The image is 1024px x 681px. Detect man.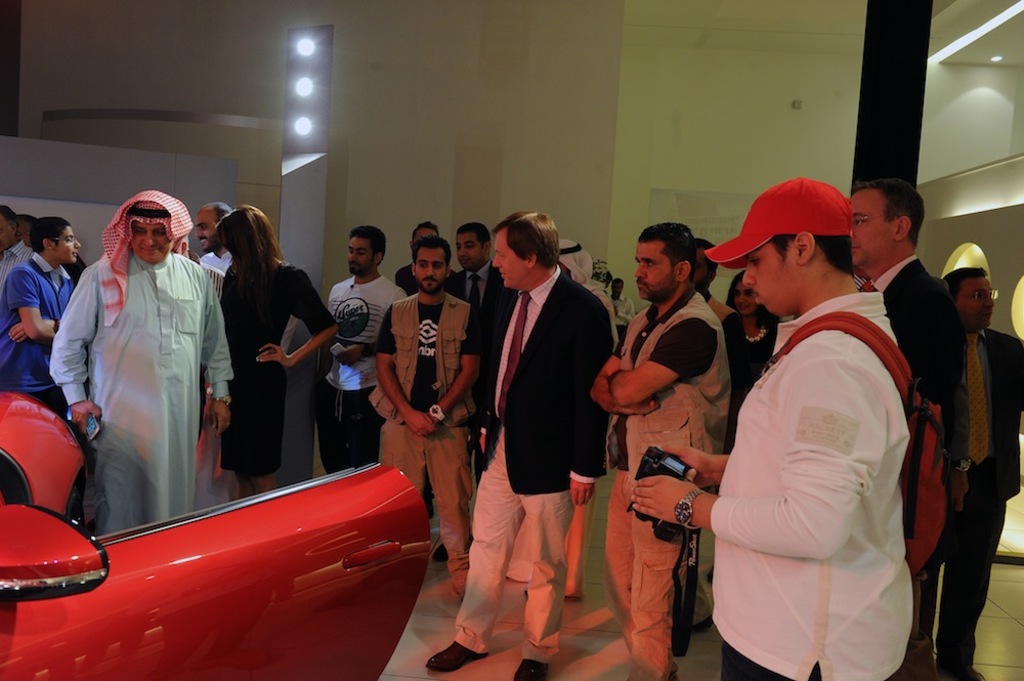
Detection: <box>594,218,730,677</box>.
